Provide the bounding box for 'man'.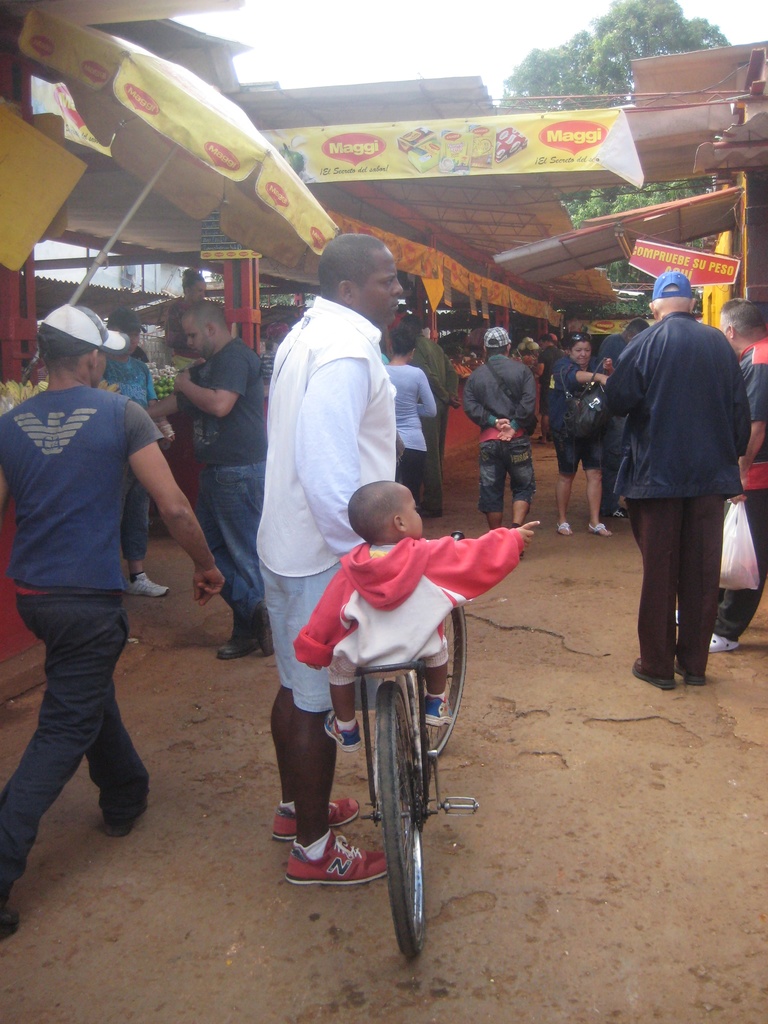
{"left": 676, "top": 296, "right": 767, "bottom": 650}.
